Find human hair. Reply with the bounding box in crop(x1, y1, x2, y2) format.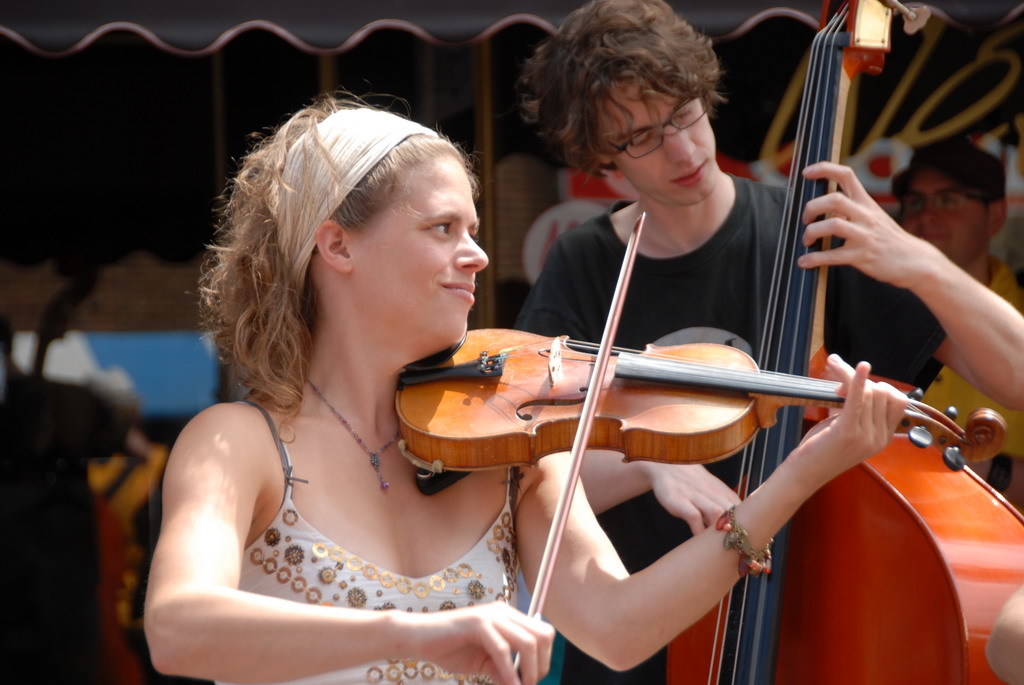
crop(220, 98, 484, 431).
